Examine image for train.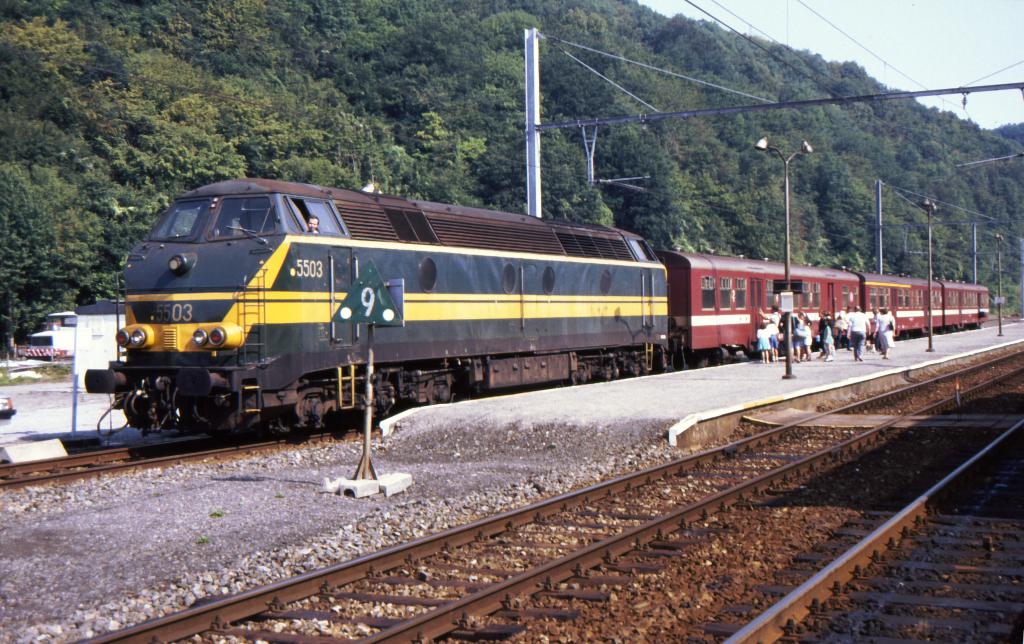
Examination result: <bbox>81, 175, 995, 445</bbox>.
